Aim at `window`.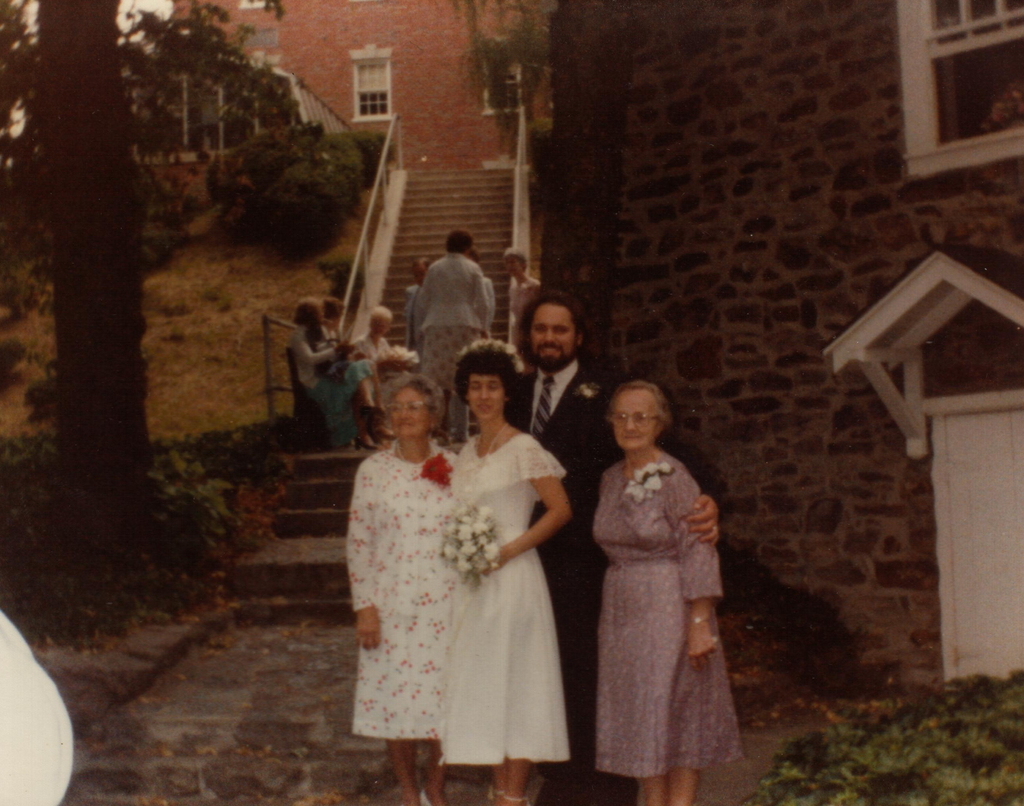
Aimed at bbox=(349, 45, 393, 120).
